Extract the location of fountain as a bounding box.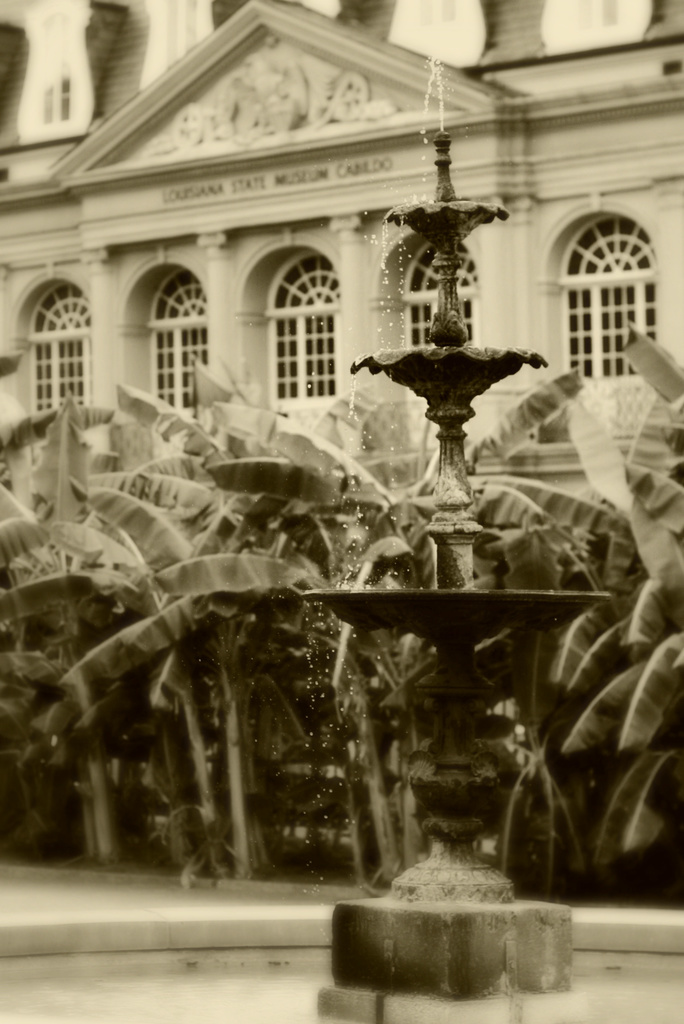
detection(0, 0, 683, 1023).
